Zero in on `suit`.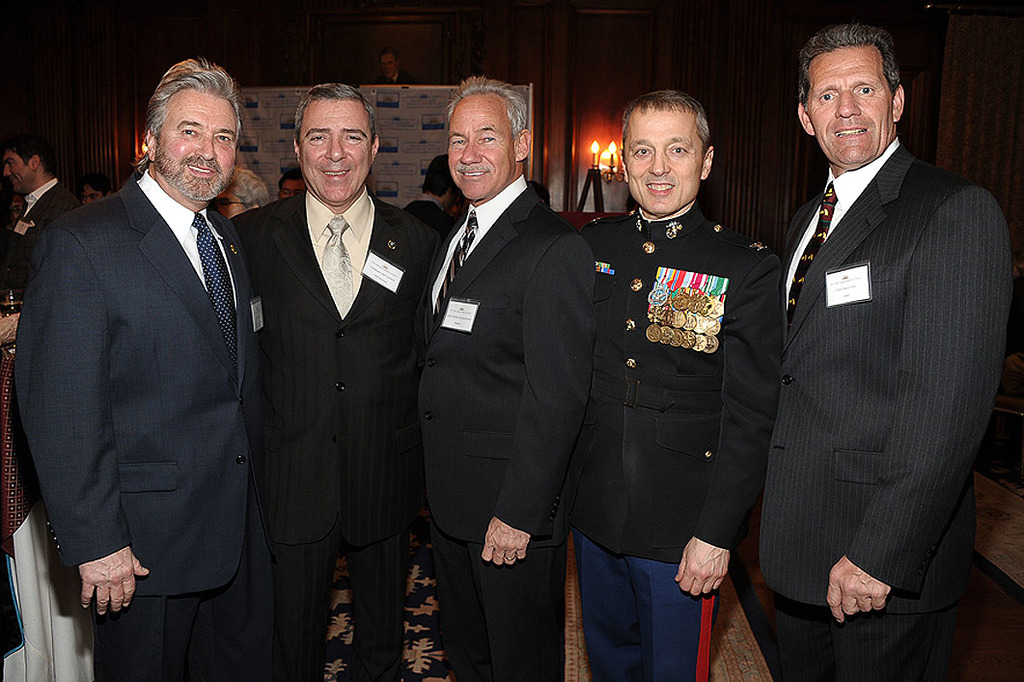
Zeroed in: {"left": 12, "top": 167, "right": 268, "bottom": 681}.
